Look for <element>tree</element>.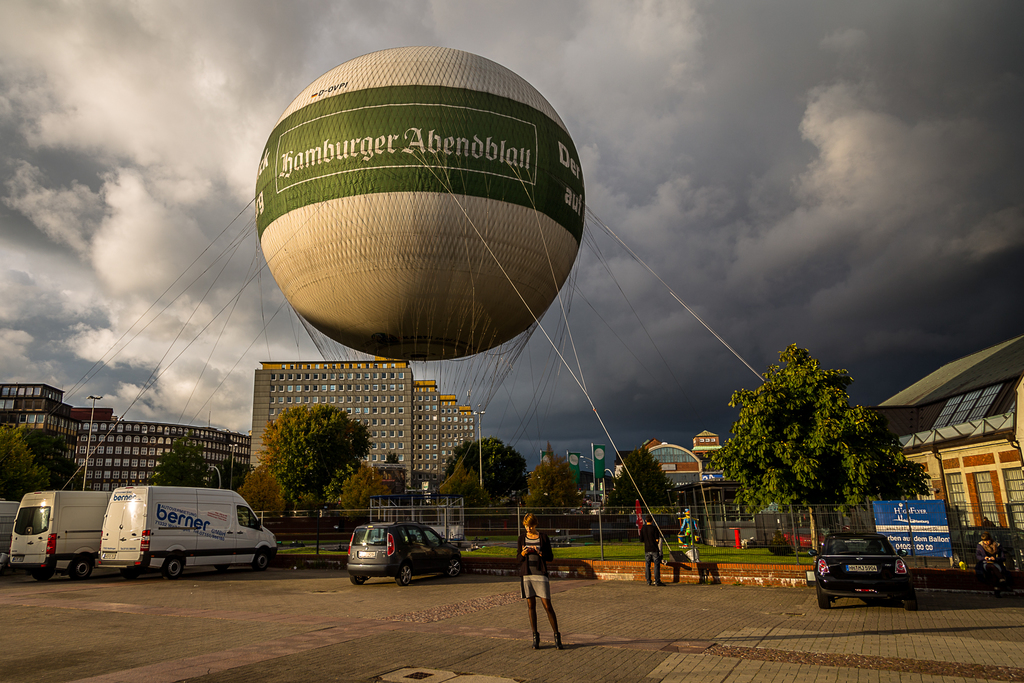
Found: 236 466 283 523.
